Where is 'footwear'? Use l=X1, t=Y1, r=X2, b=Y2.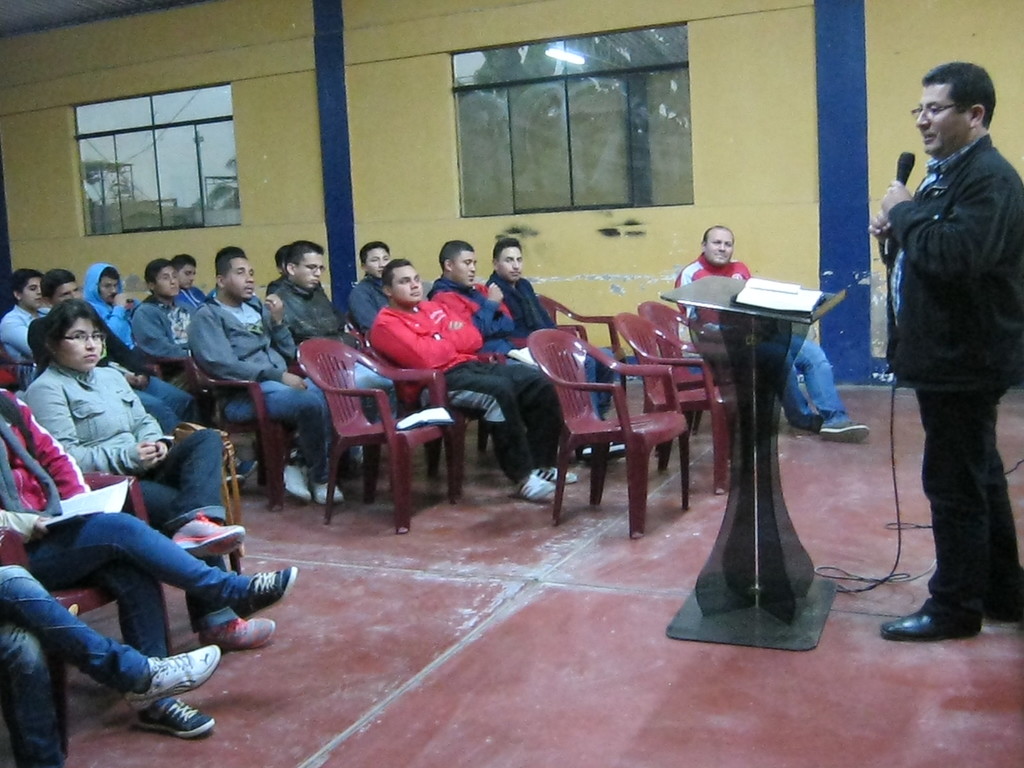
l=230, t=564, r=300, b=623.
